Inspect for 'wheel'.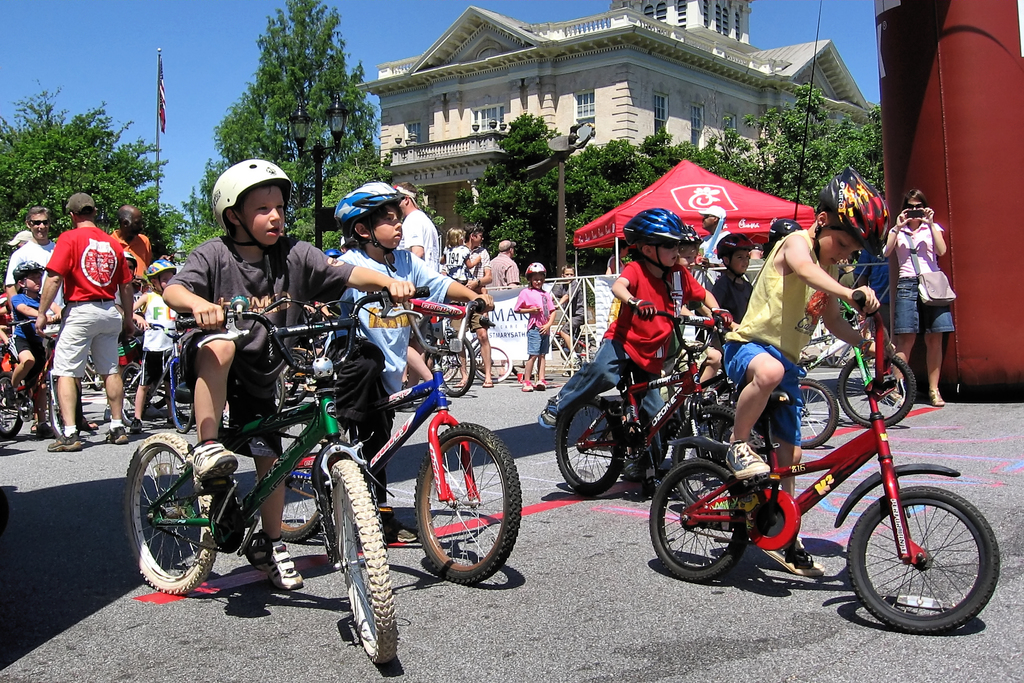
Inspection: <box>438,334,479,398</box>.
